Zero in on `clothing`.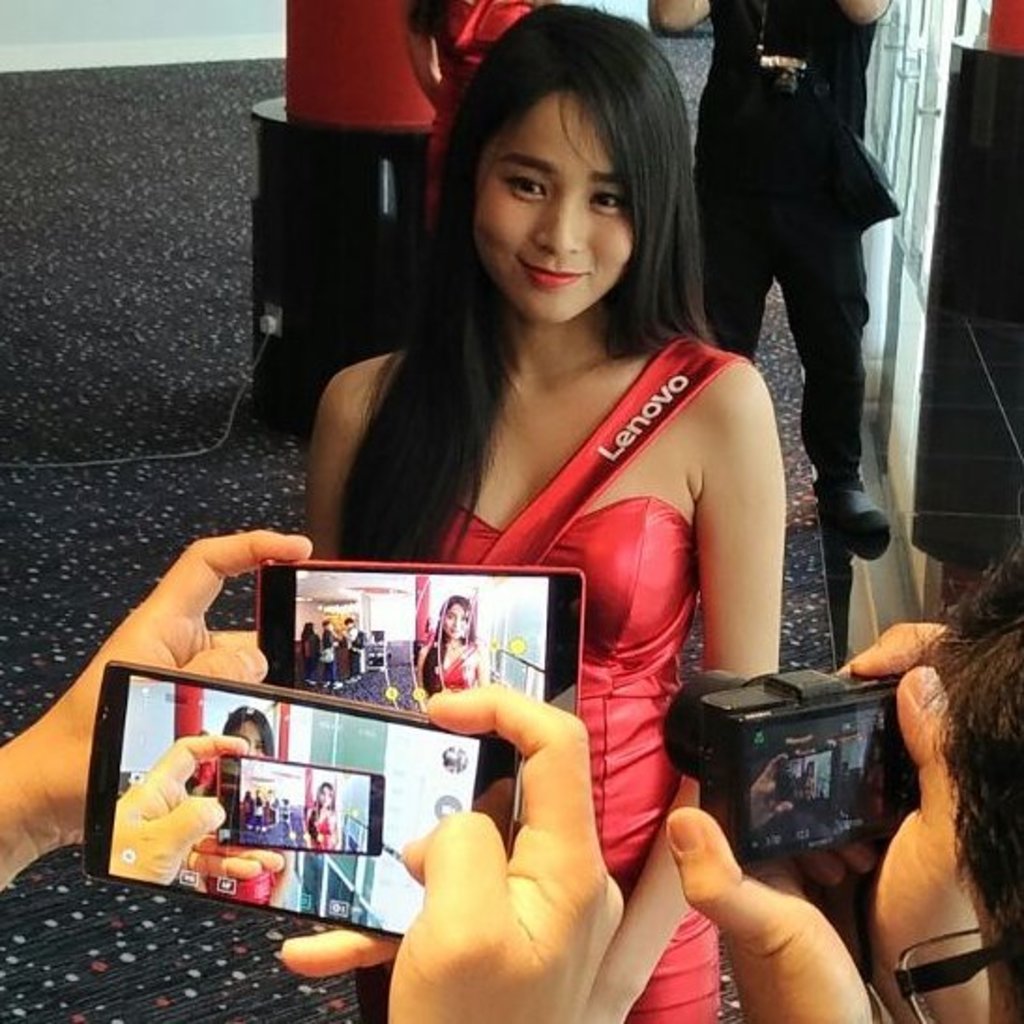
Zeroed in: box(687, 0, 902, 492).
